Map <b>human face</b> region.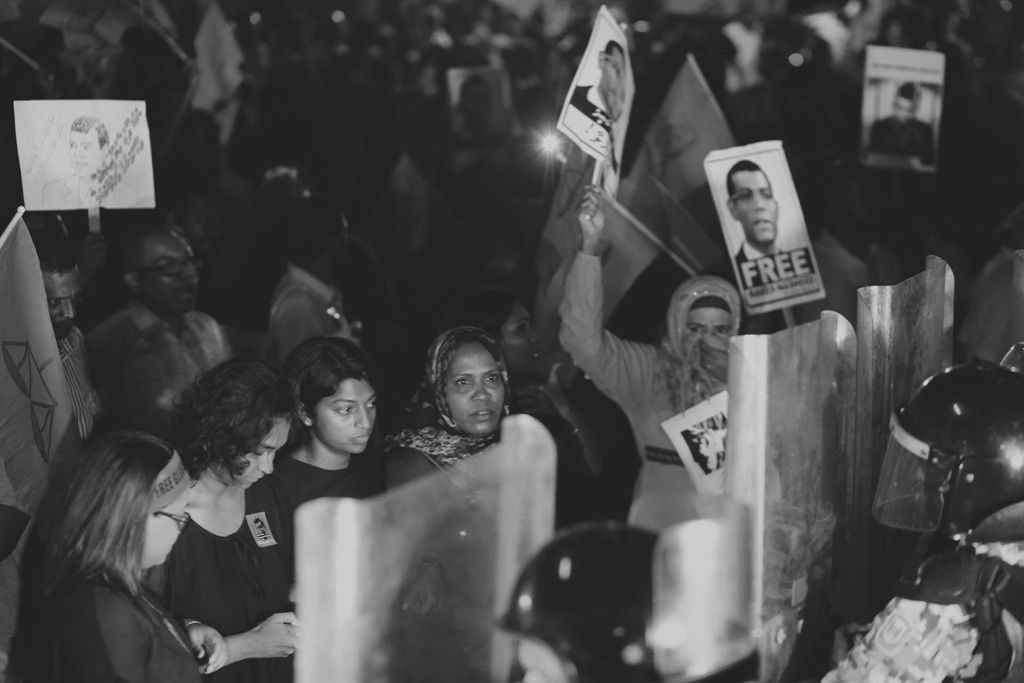
Mapped to (x1=445, y1=343, x2=505, y2=435).
